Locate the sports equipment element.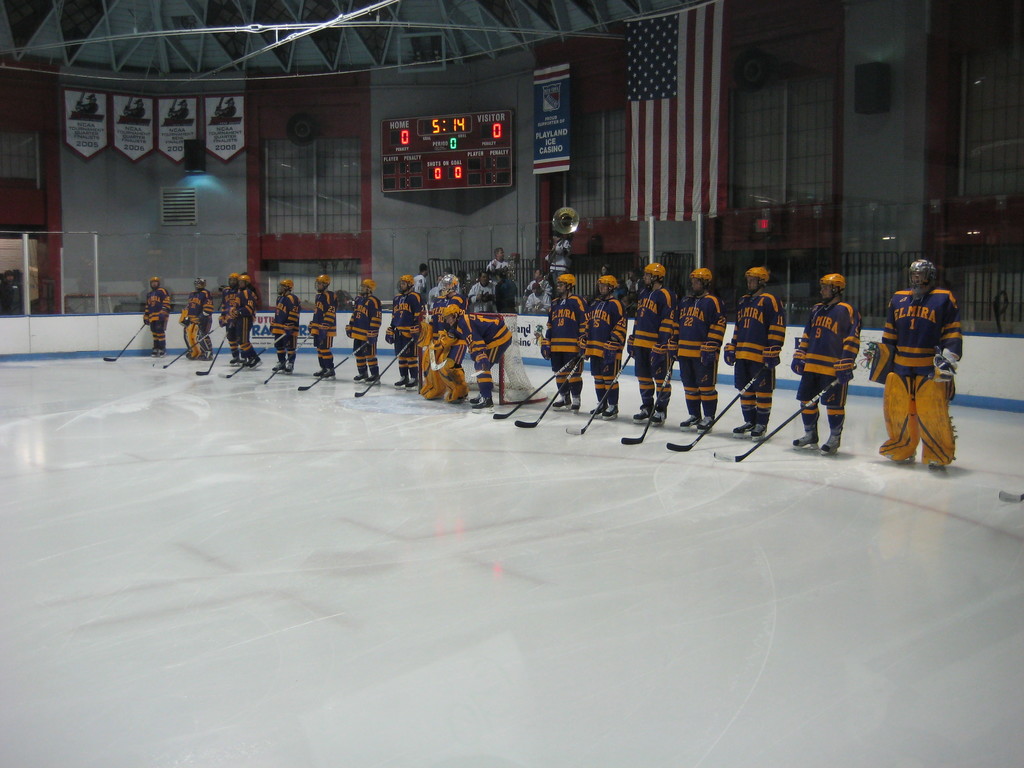
Element bbox: (689,269,711,296).
